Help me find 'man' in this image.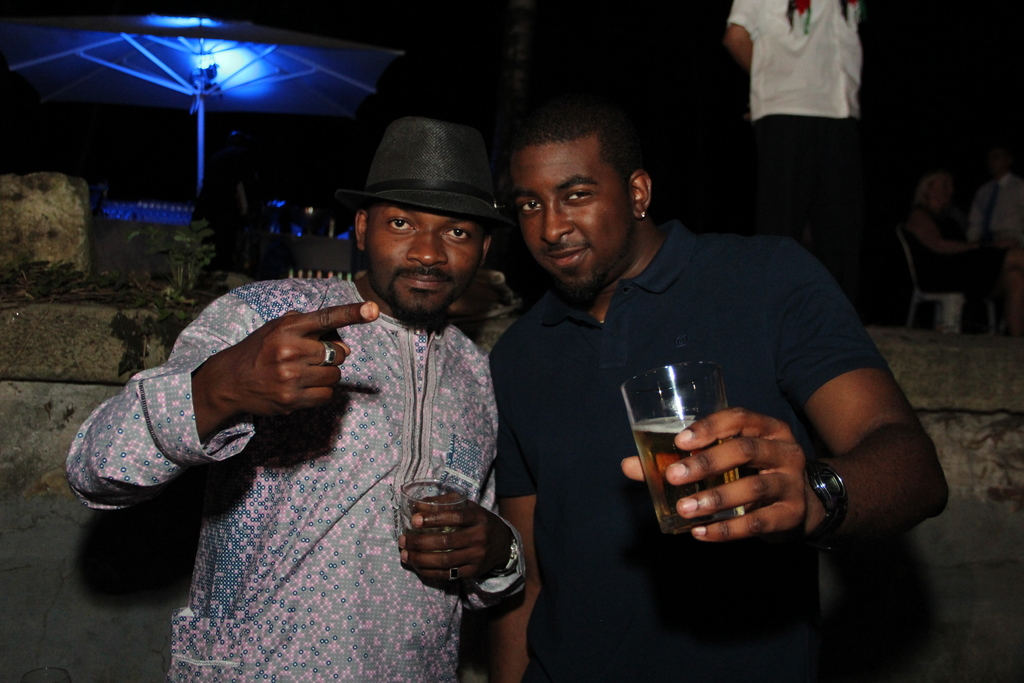
Found it: pyautogui.locateOnScreen(492, 118, 950, 682).
